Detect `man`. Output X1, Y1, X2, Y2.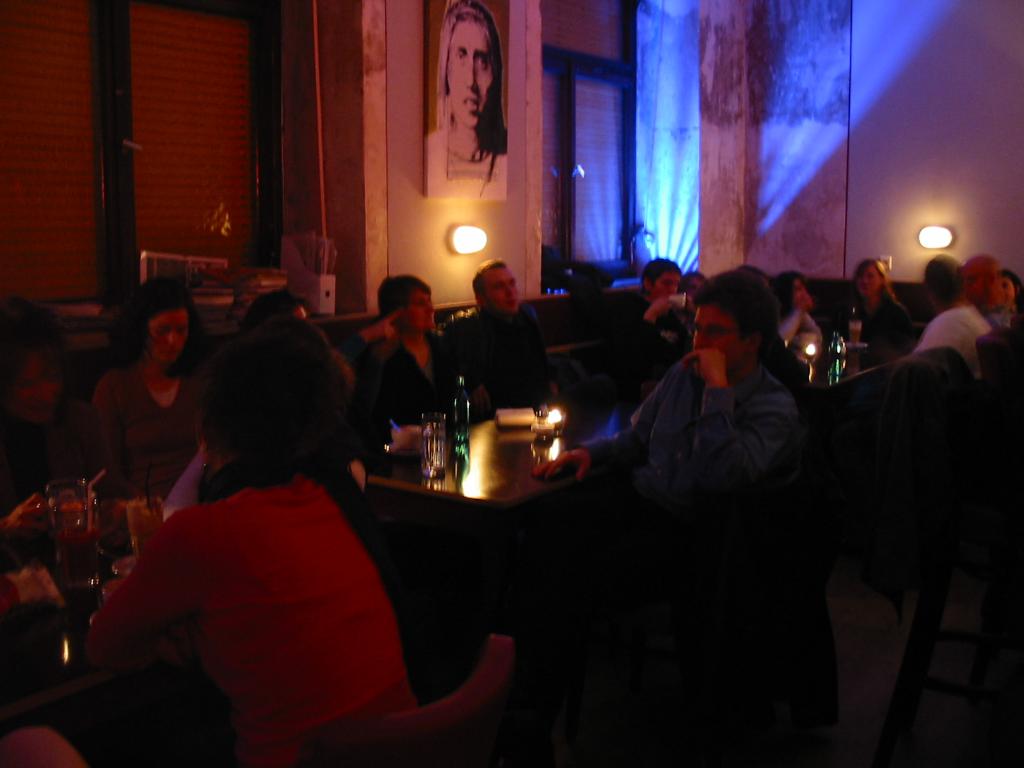
596, 252, 704, 408.
